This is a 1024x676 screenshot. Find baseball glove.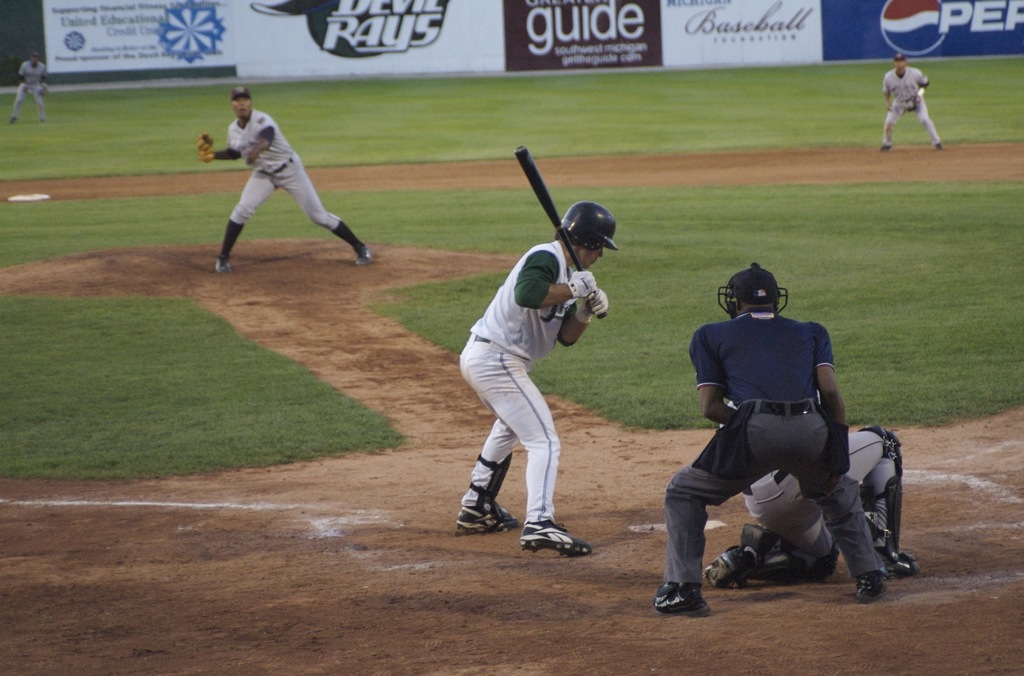
Bounding box: x1=193, y1=129, x2=216, y2=162.
